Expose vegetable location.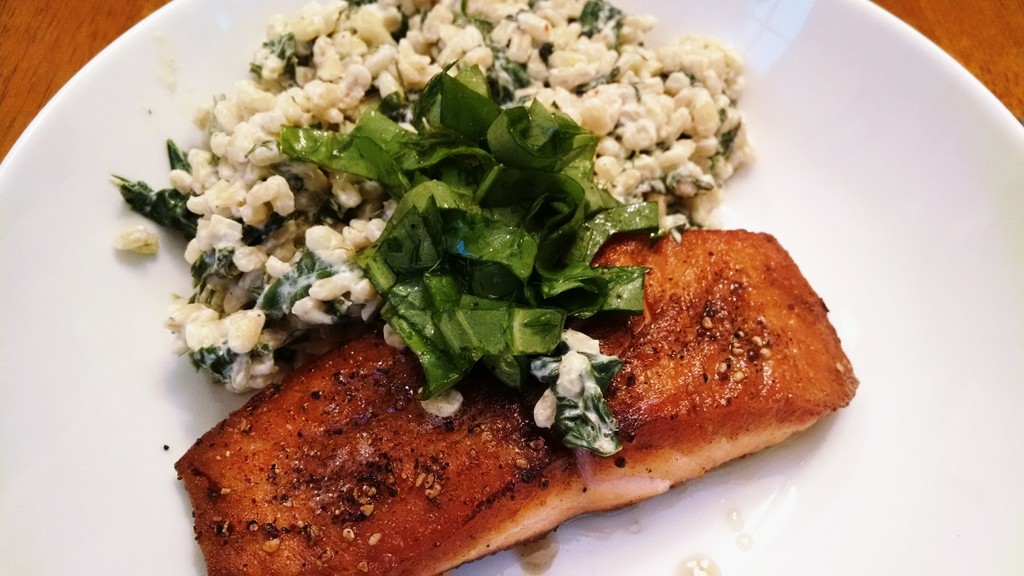
Exposed at left=162, top=134, right=192, bottom=173.
